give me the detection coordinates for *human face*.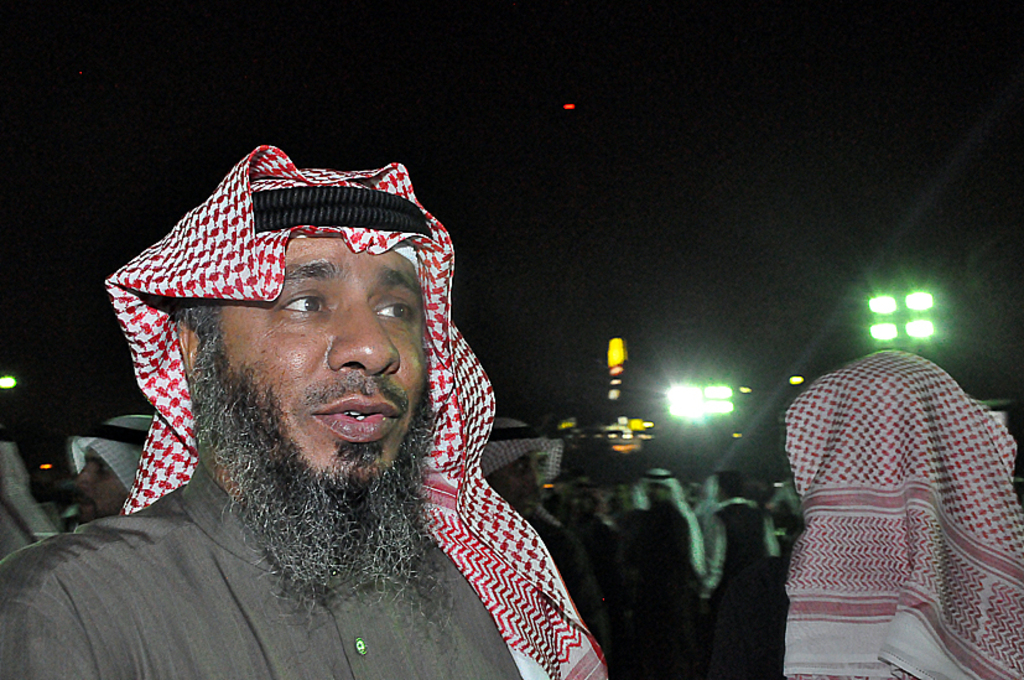
217/227/447/476.
